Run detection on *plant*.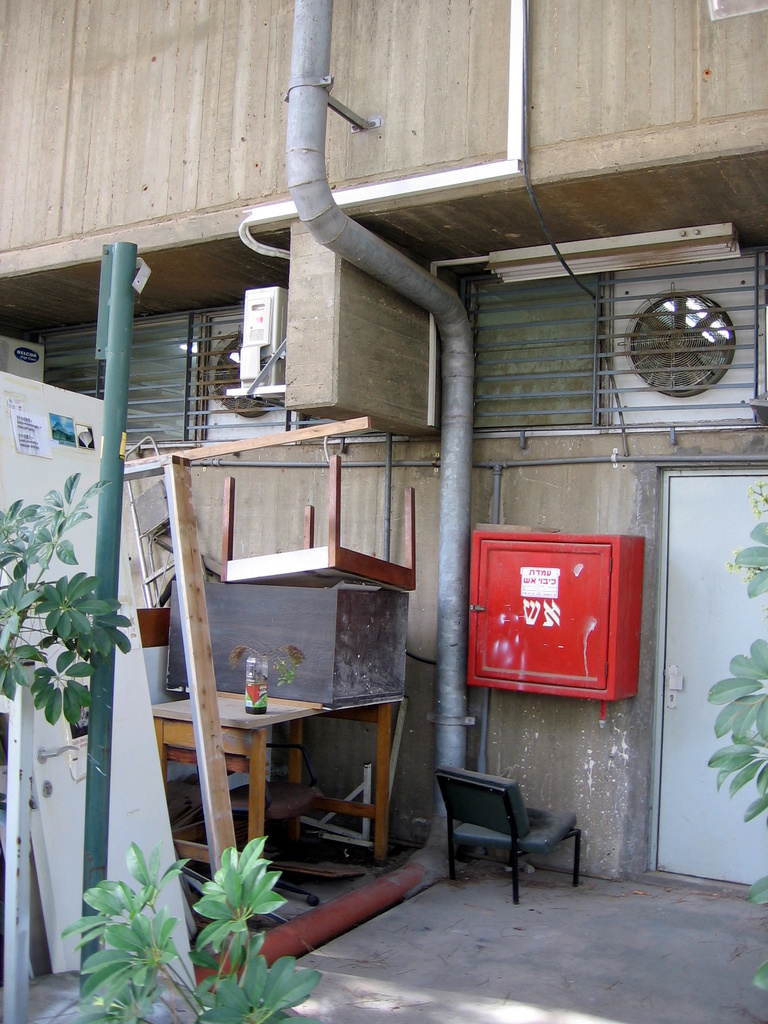
Result: 692, 482, 767, 998.
